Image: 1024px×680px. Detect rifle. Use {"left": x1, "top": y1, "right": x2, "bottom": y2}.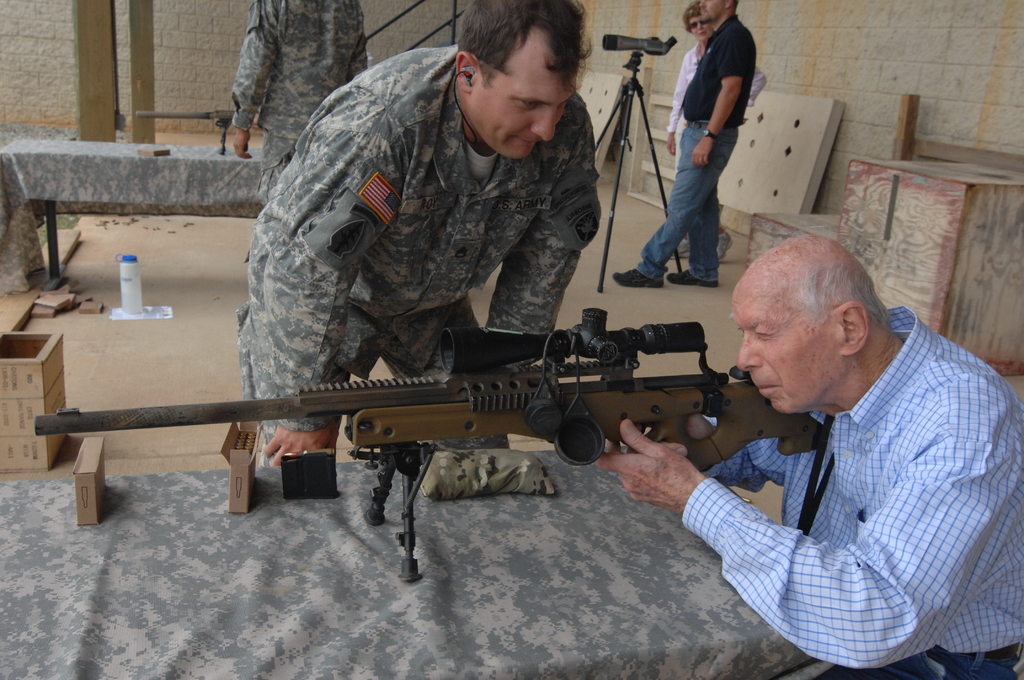
{"left": 31, "top": 305, "right": 826, "bottom": 574}.
